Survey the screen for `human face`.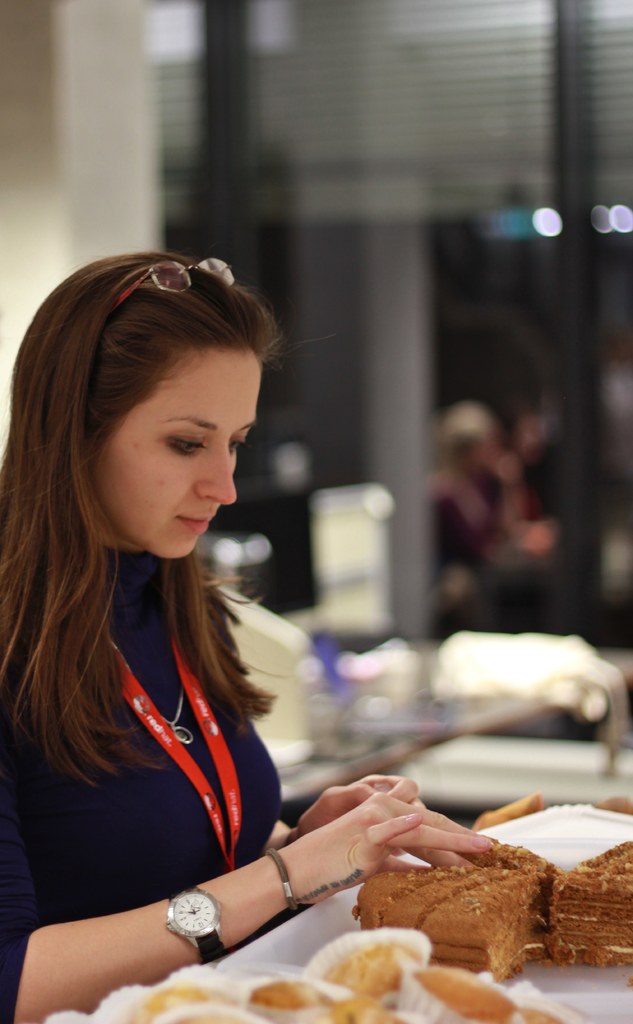
Survey found: (left=103, top=350, right=258, bottom=558).
